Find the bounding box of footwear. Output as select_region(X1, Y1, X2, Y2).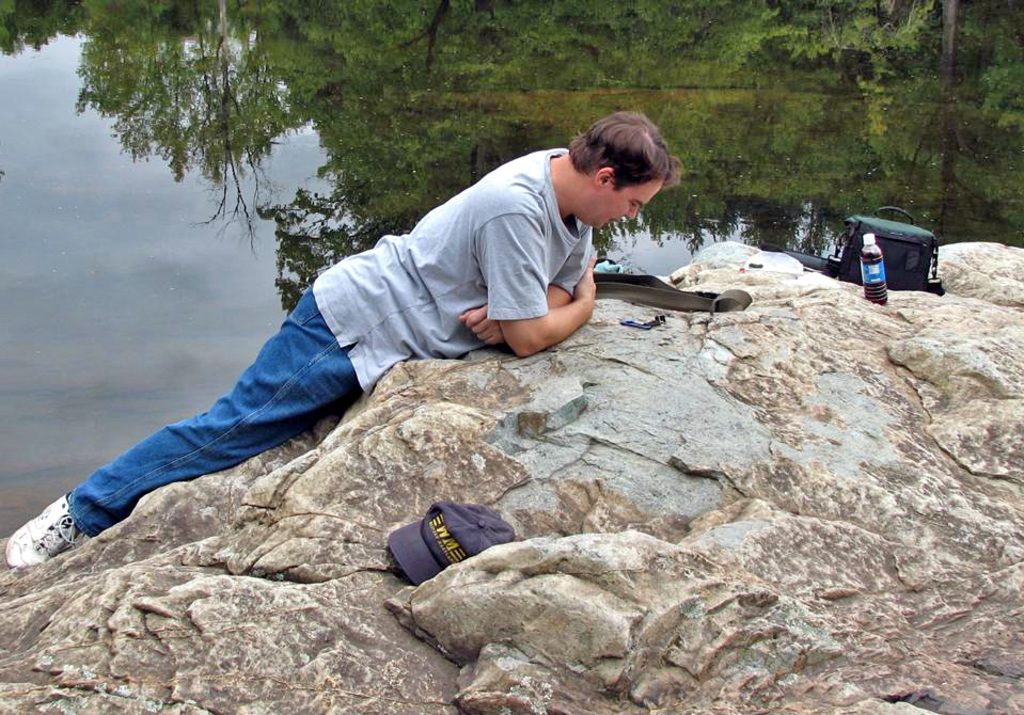
select_region(6, 493, 81, 576).
